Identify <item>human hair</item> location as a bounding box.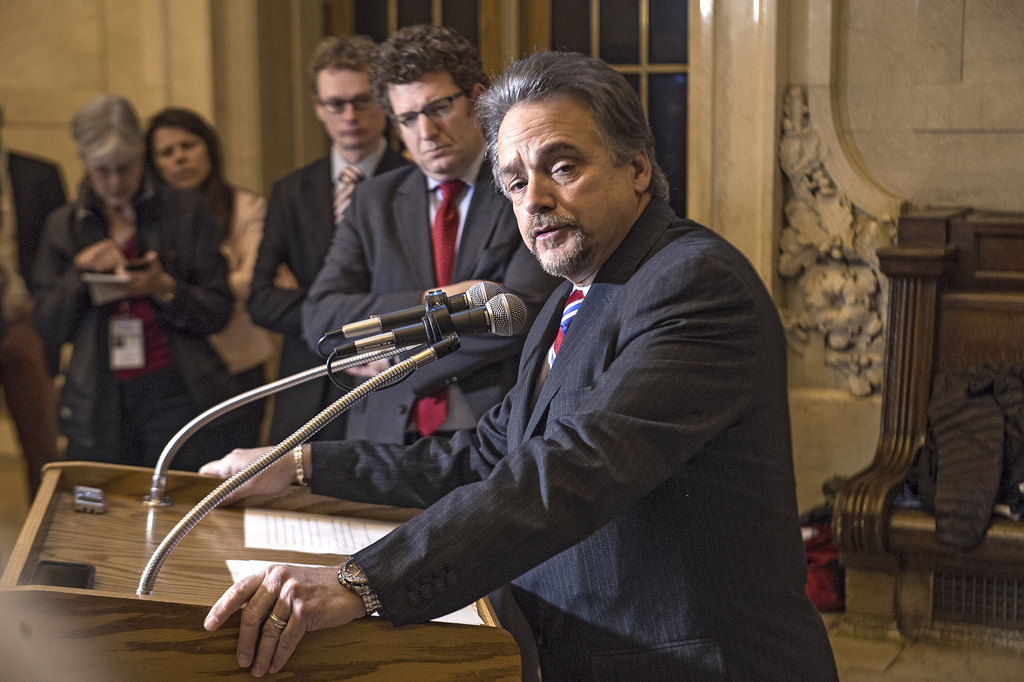
box(476, 54, 656, 222).
